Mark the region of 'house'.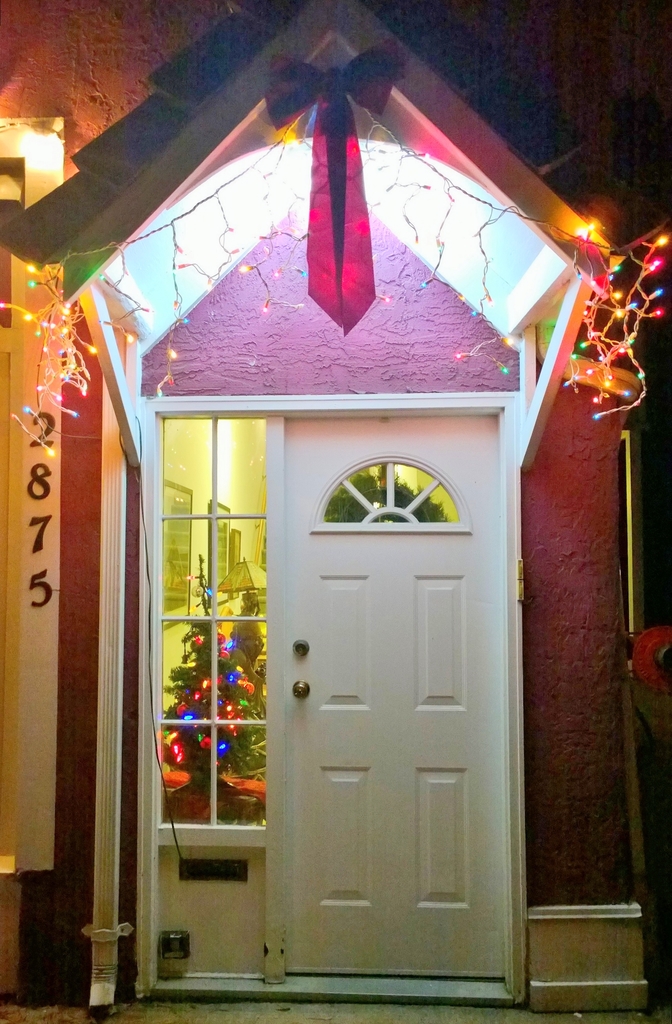
Region: (0, 0, 671, 1023).
